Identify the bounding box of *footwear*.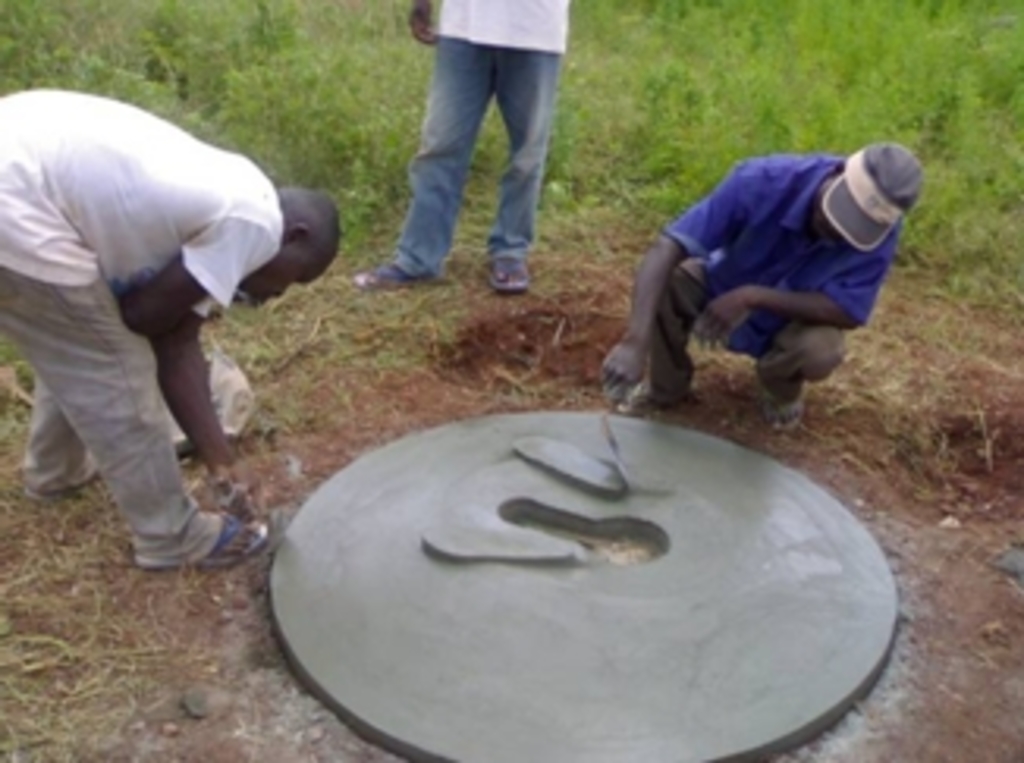
603:380:694:408.
